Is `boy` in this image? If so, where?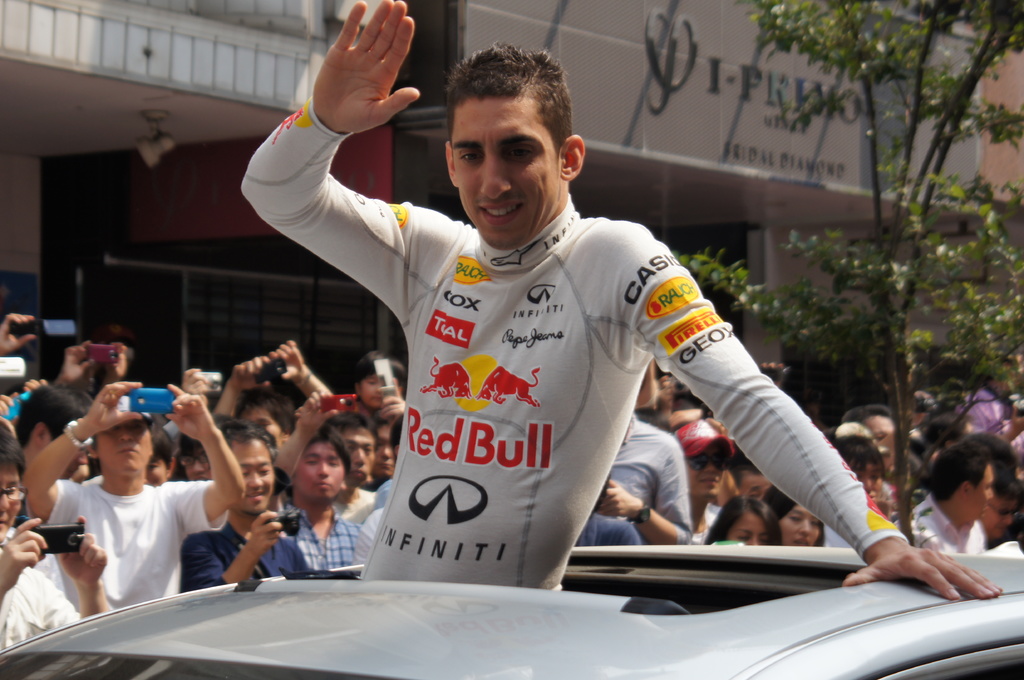
Yes, at locate(180, 413, 321, 592).
